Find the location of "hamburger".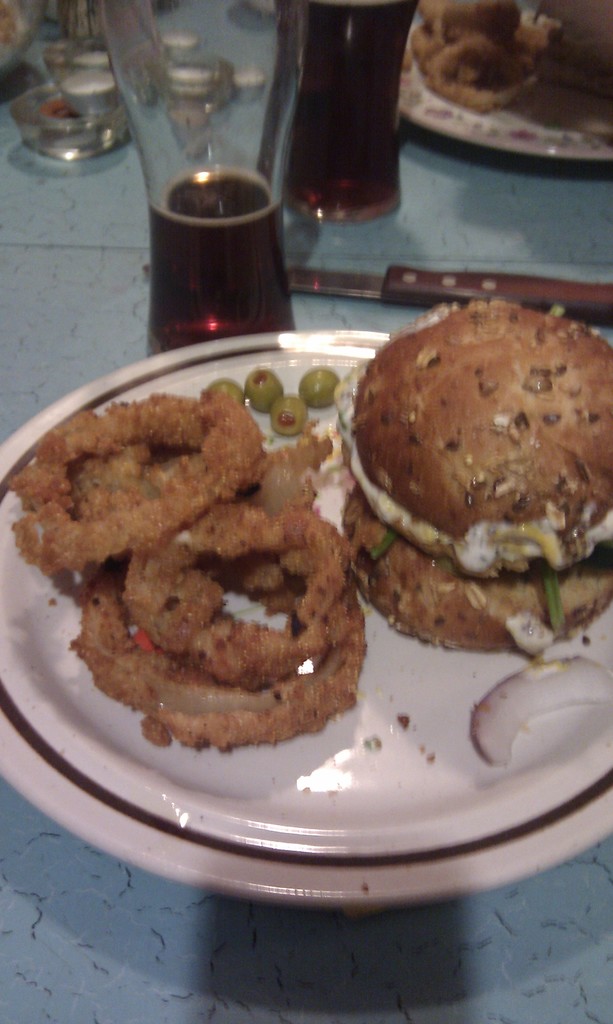
Location: (337,307,612,657).
